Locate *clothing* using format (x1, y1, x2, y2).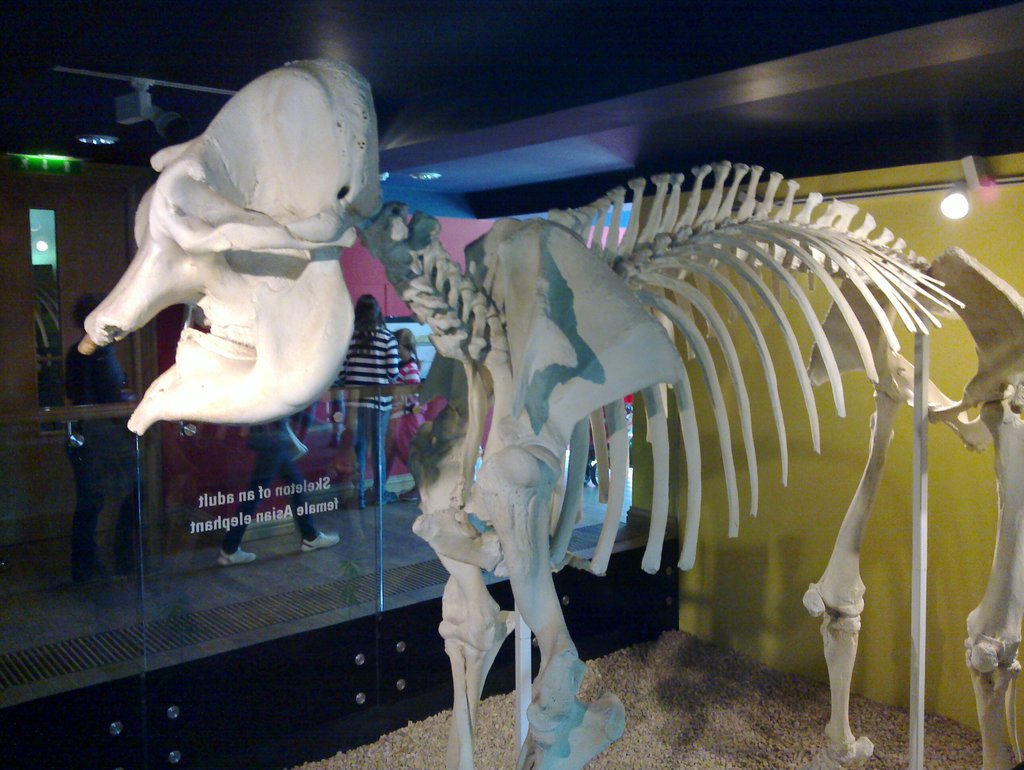
(384, 356, 427, 484).
